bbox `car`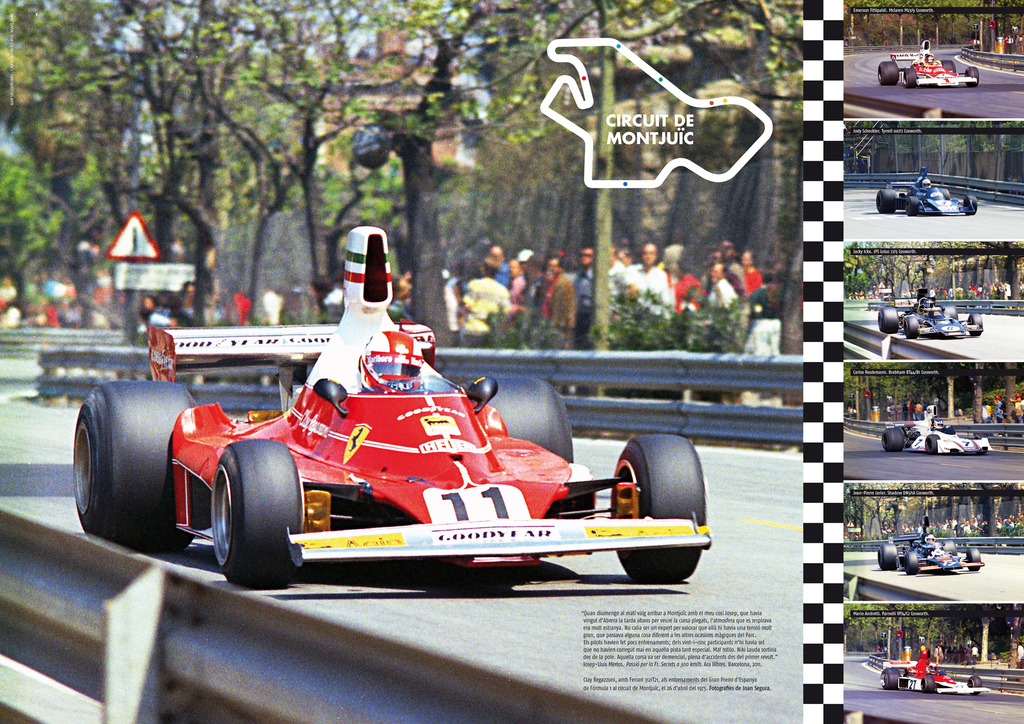
Rect(74, 311, 719, 593)
